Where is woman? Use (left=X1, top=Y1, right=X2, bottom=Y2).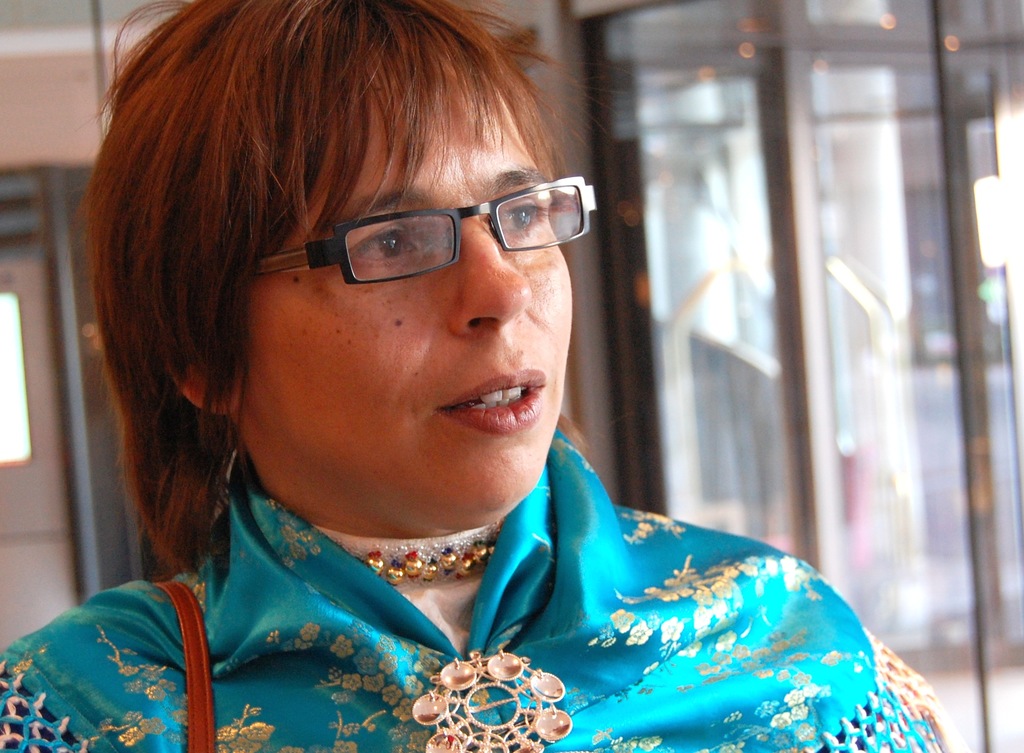
(left=0, top=0, right=954, bottom=745).
